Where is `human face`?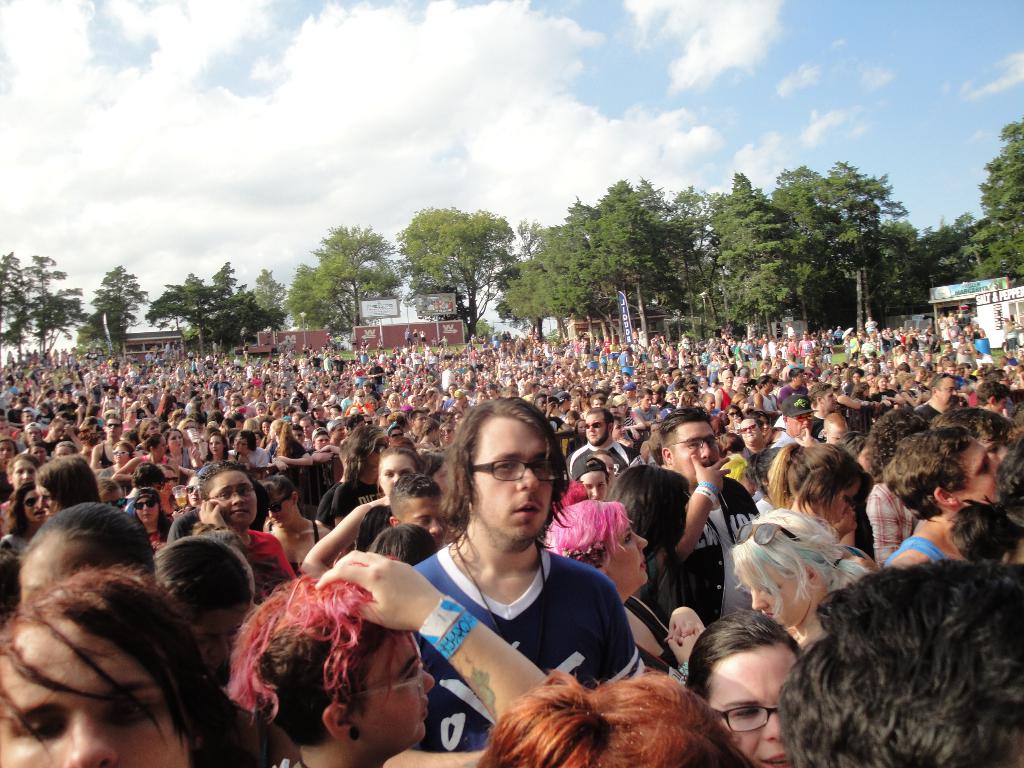
select_region(2, 422, 7, 438).
